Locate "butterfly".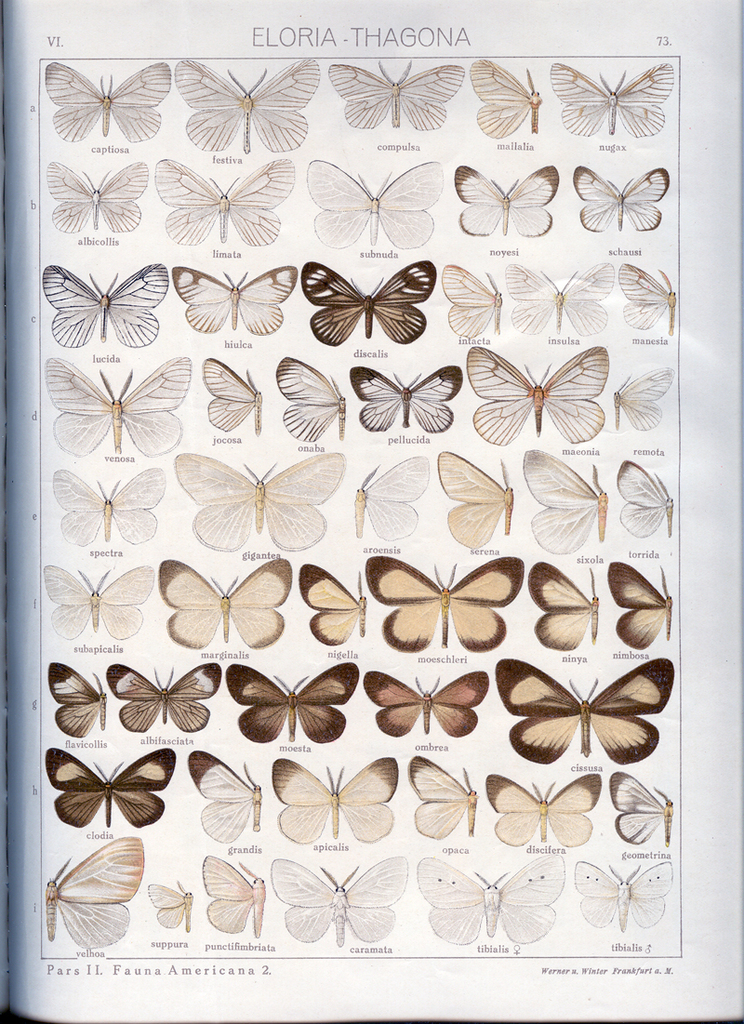
Bounding box: select_region(294, 549, 354, 657).
